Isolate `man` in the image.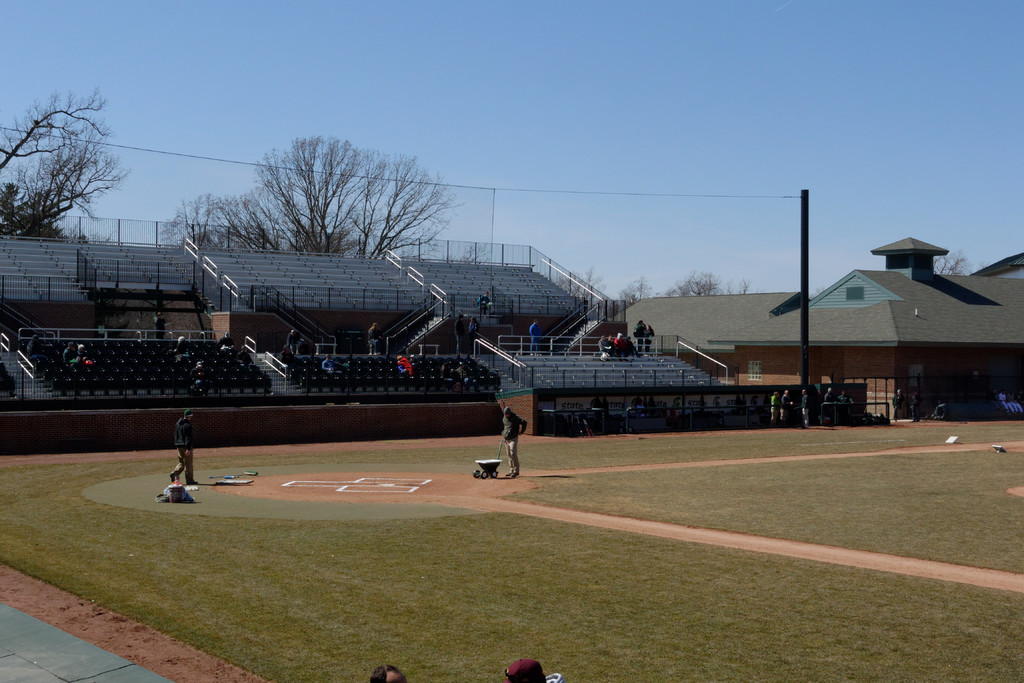
Isolated region: select_region(834, 386, 856, 418).
